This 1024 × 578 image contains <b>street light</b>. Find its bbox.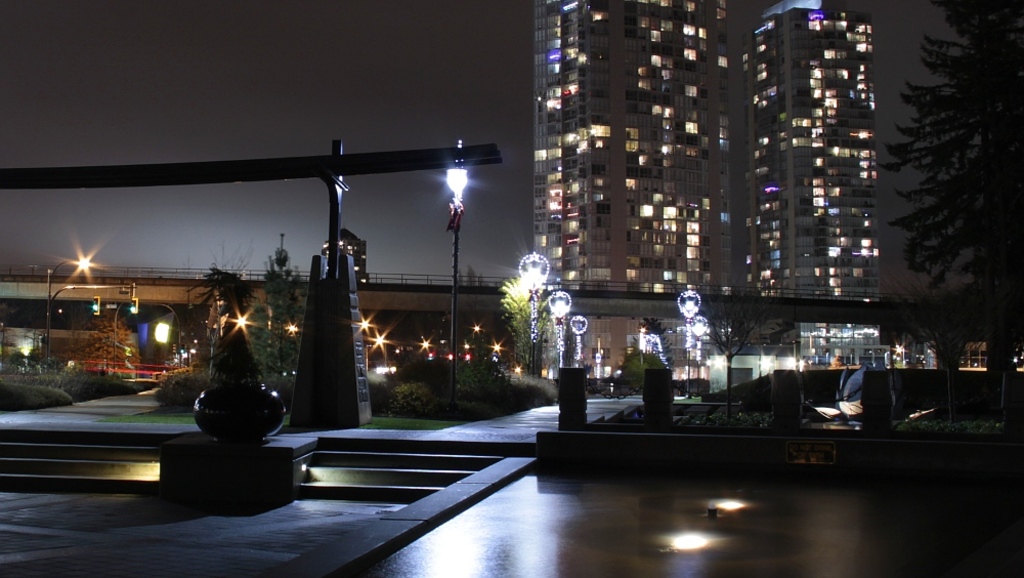
box(37, 253, 99, 366).
